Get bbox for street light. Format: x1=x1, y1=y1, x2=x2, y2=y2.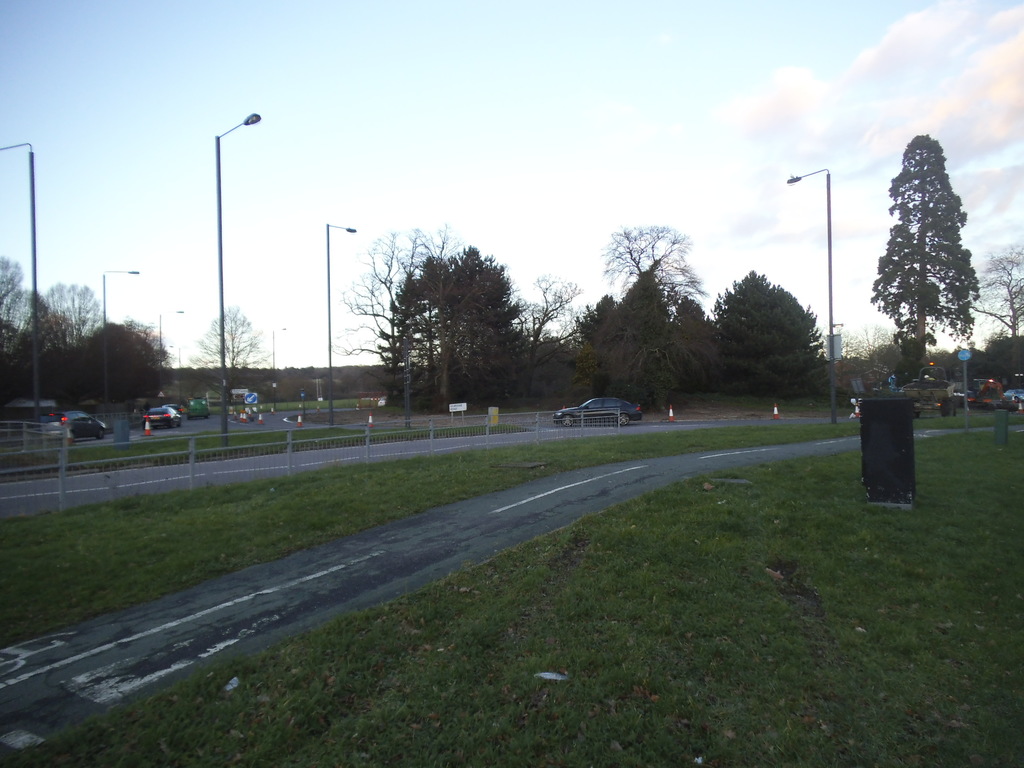
x1=172, y1=109, x2=280, y2=423.
